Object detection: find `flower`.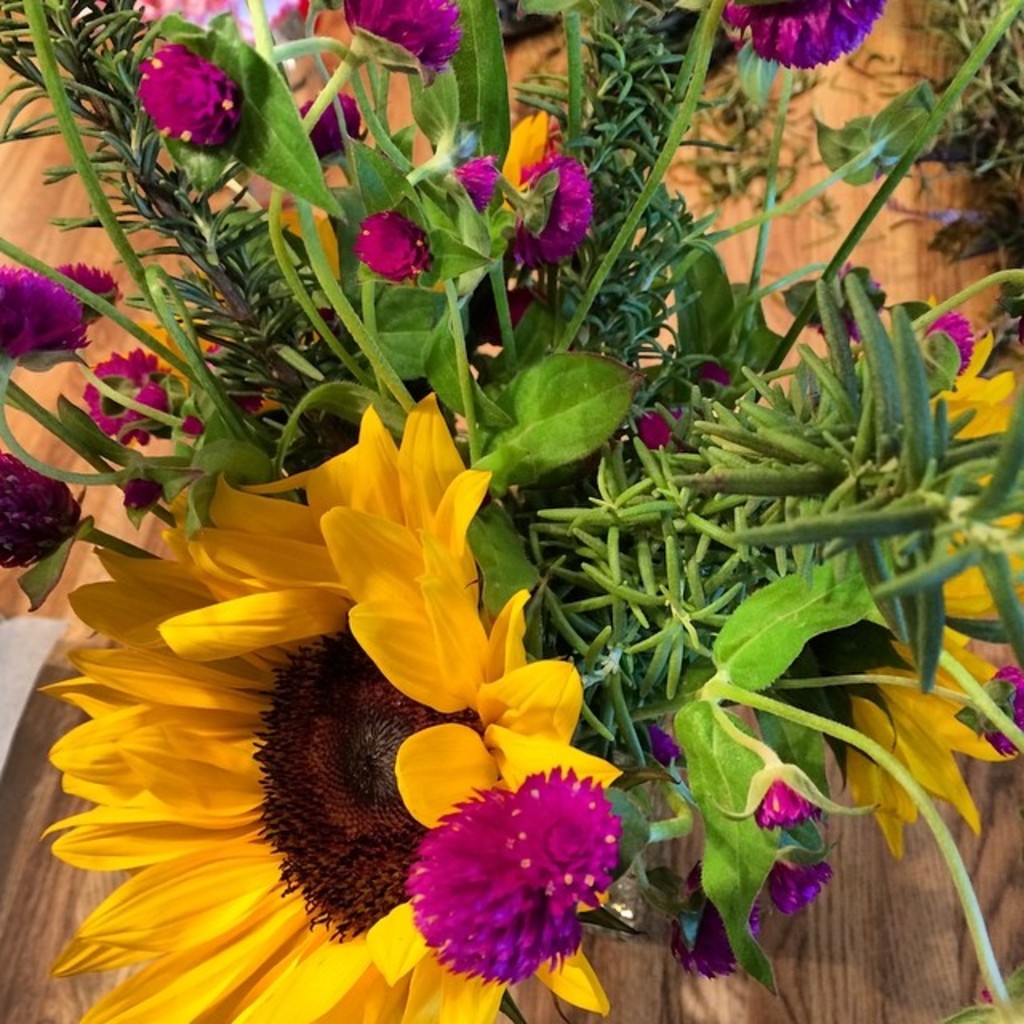
rect(720, 0, 912, 80).
